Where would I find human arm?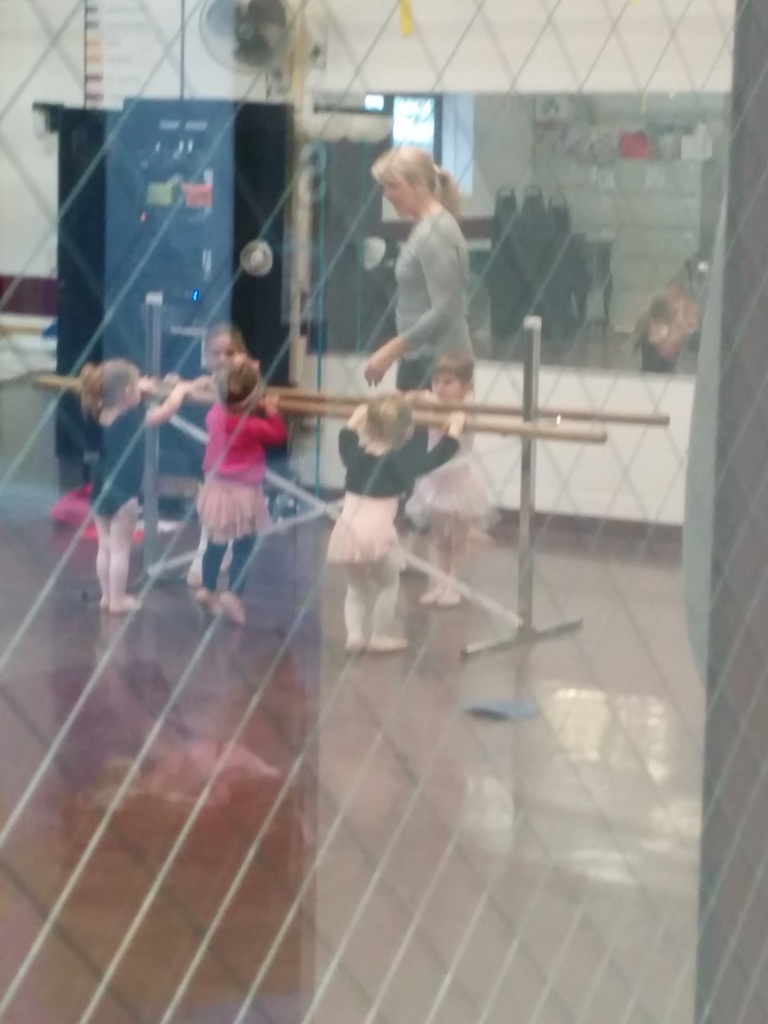
At bbox=(387, 405, 465, 477).
